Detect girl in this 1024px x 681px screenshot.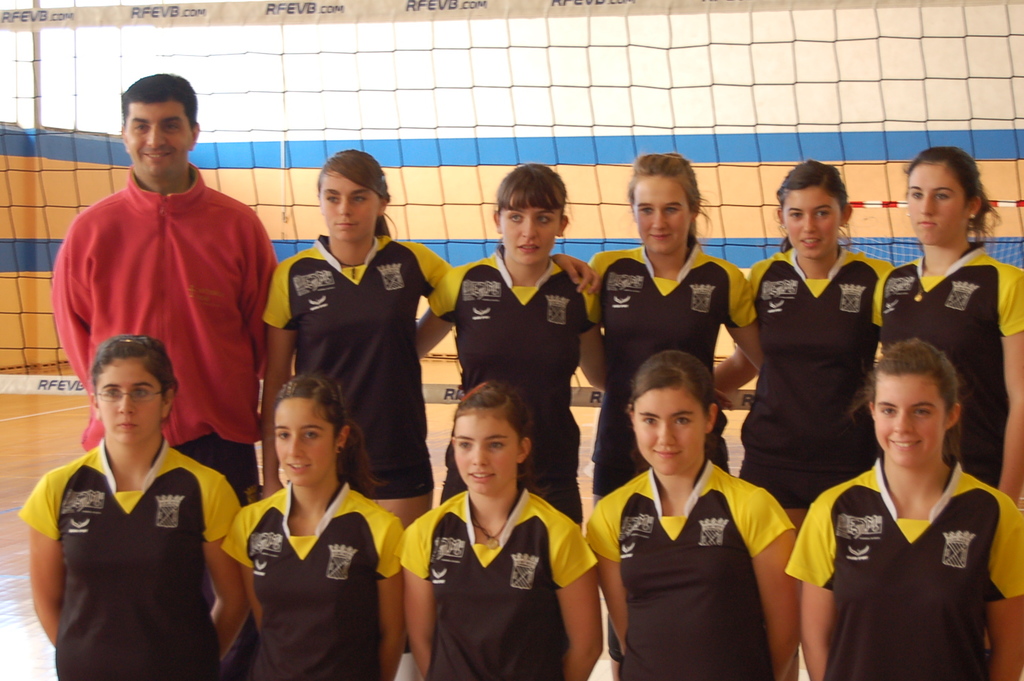
Detection: 221/373/409/679.
